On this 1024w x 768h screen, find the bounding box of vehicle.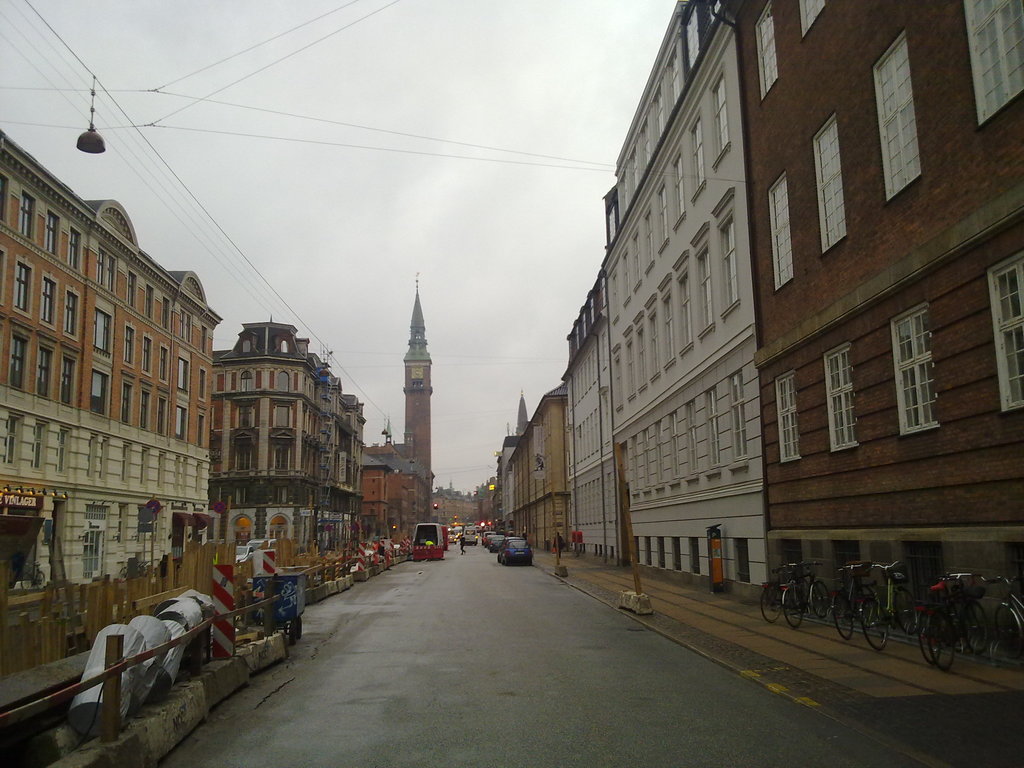
Bounding box: 440,522,446,554.
